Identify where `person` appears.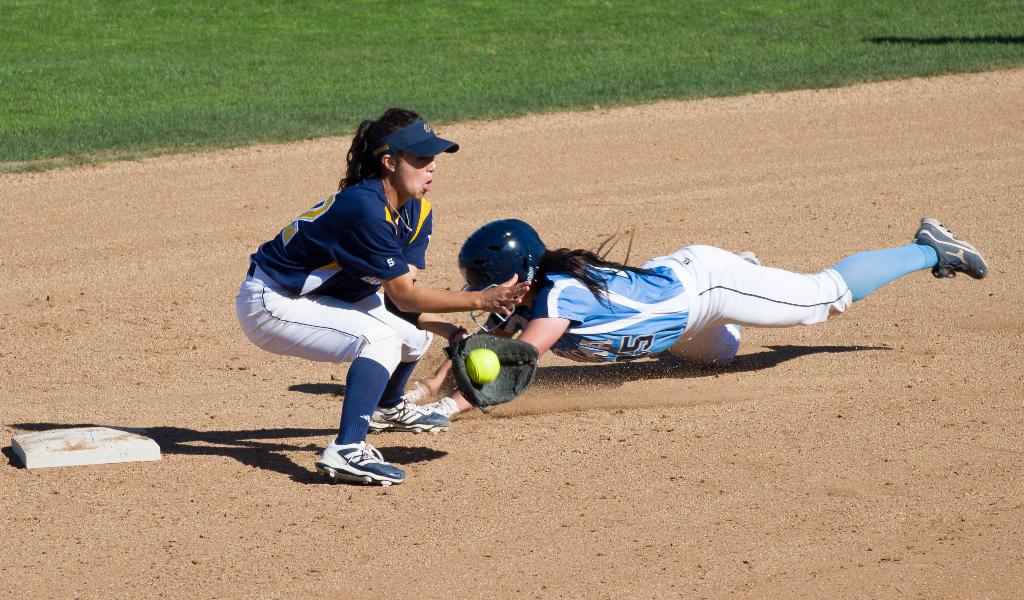
Appears at (x1=400, y1=218, x2=989, y2=435).
